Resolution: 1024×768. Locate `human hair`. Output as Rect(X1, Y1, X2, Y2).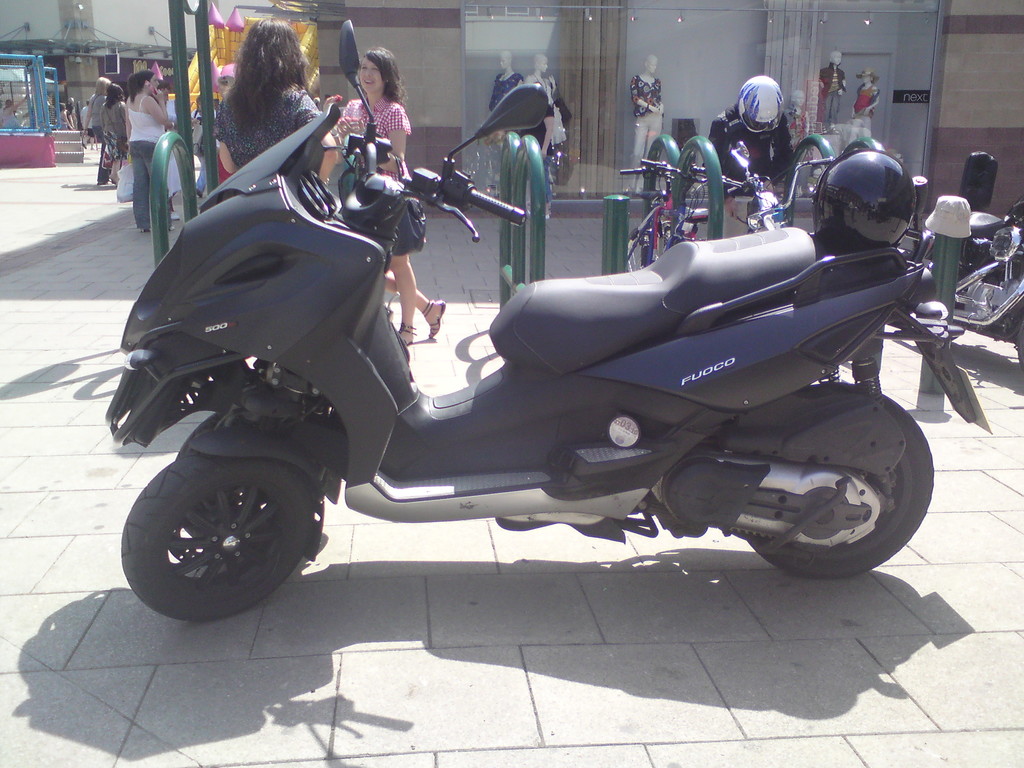
Rect(103, 83, 124, 110).
